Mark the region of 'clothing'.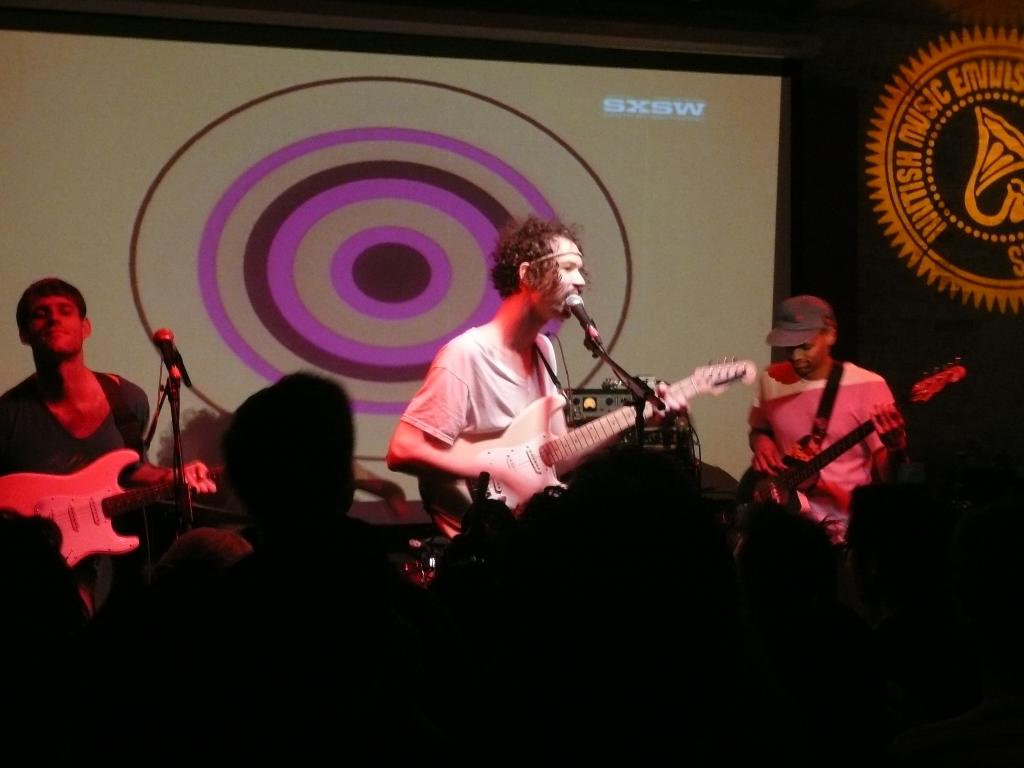
Region: pyautogui.locateOnScreen(750, 362, 895, 543).
